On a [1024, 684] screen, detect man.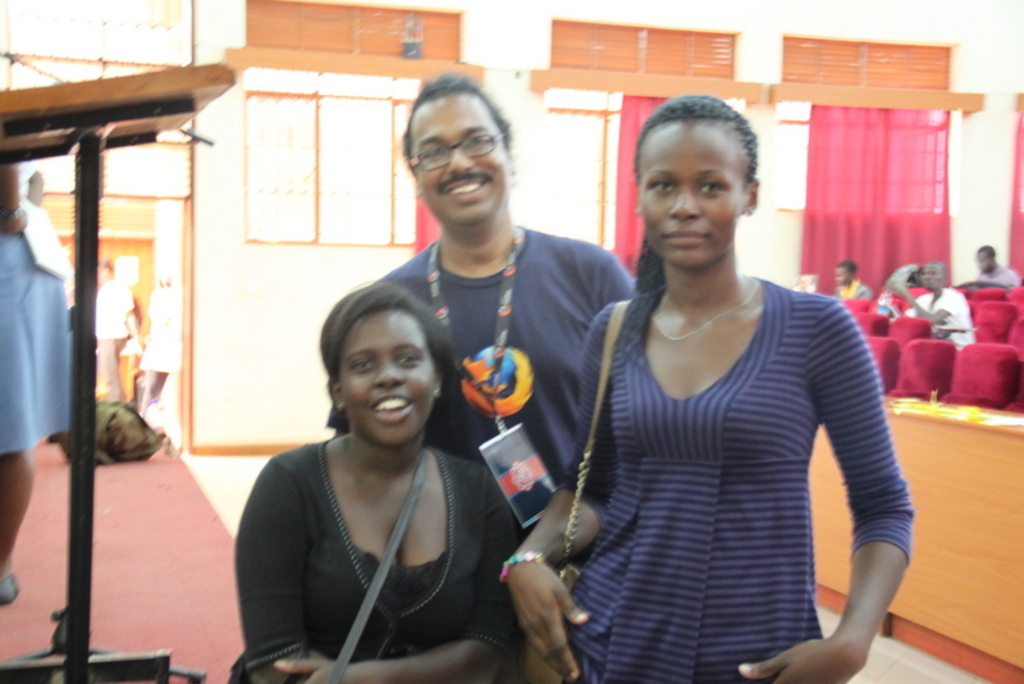
<bbox>975, 241, 1016, 289</bbox>.
